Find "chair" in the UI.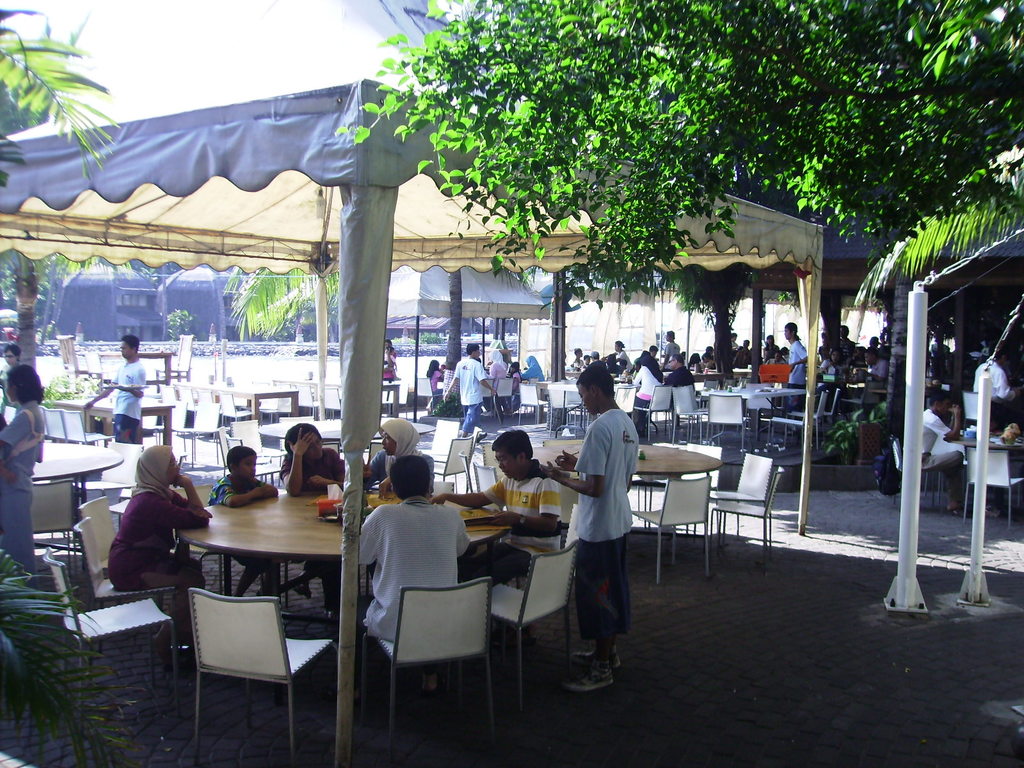
UI element at (157, 333, 191, 394).
